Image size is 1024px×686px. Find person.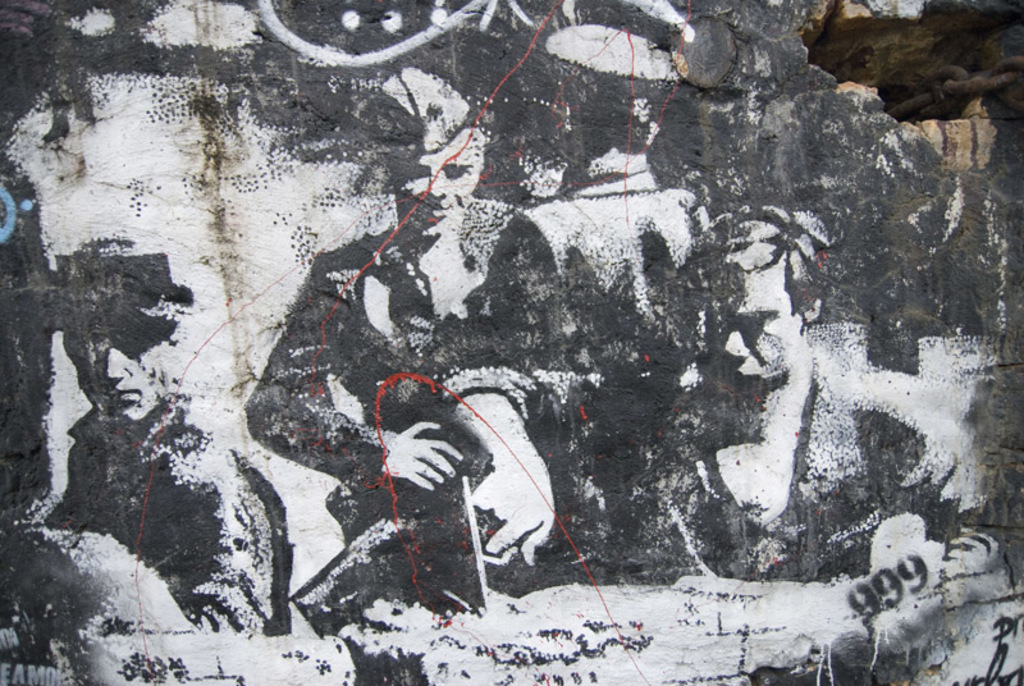
241, 60, 614, 536.
